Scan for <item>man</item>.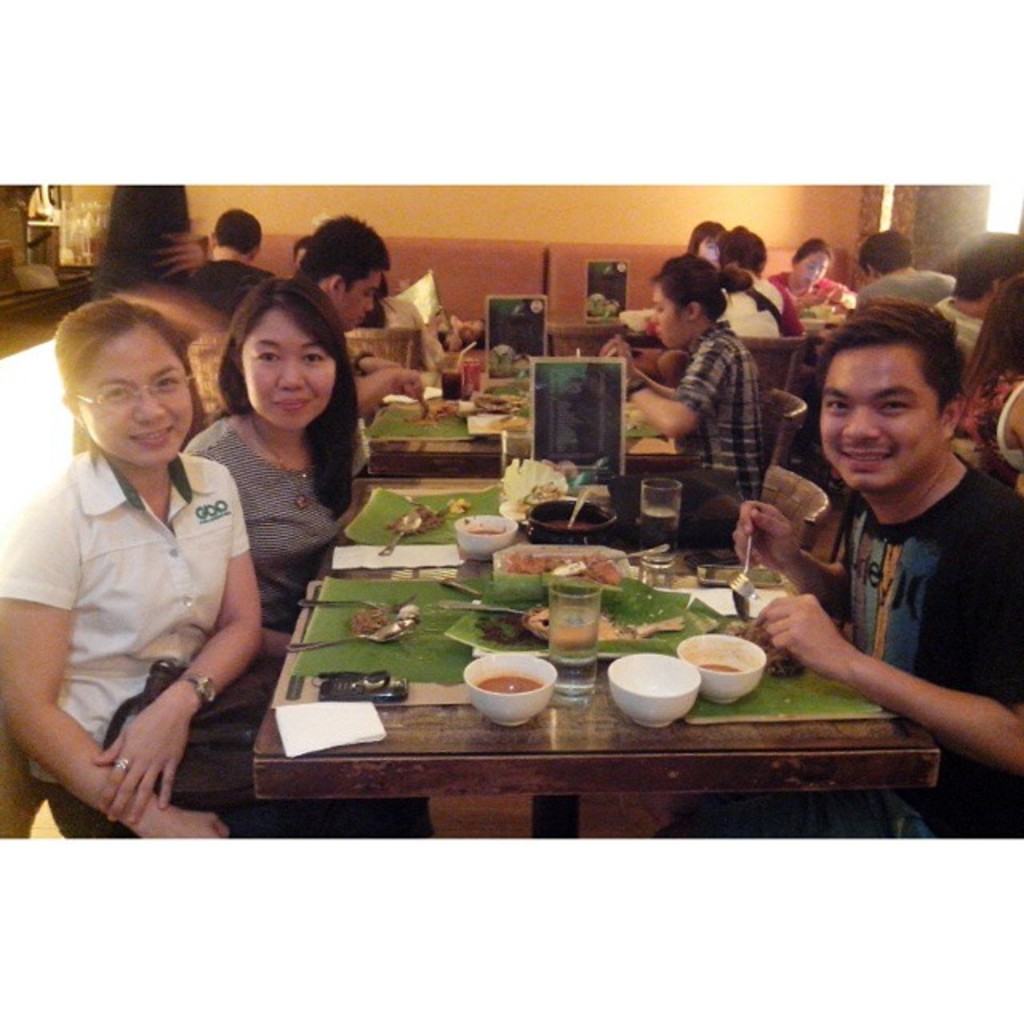
Scan result: x1=733, y1=296, x2=1022, y2=848.
